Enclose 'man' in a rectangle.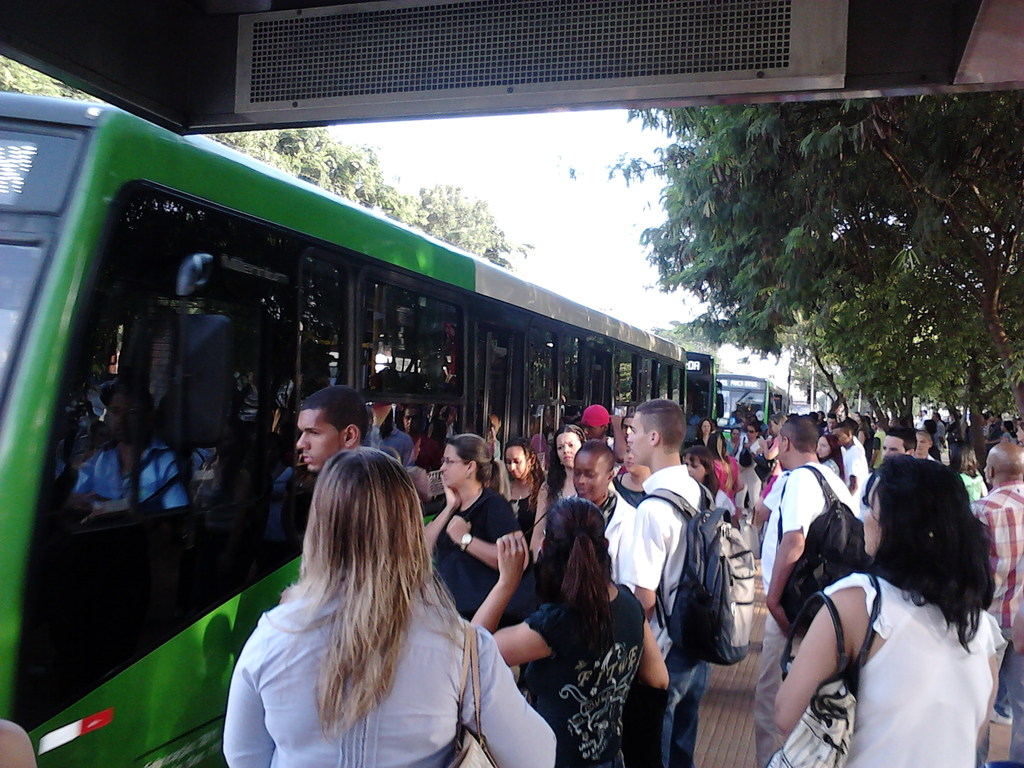
region(831, 416, 836, 428).
